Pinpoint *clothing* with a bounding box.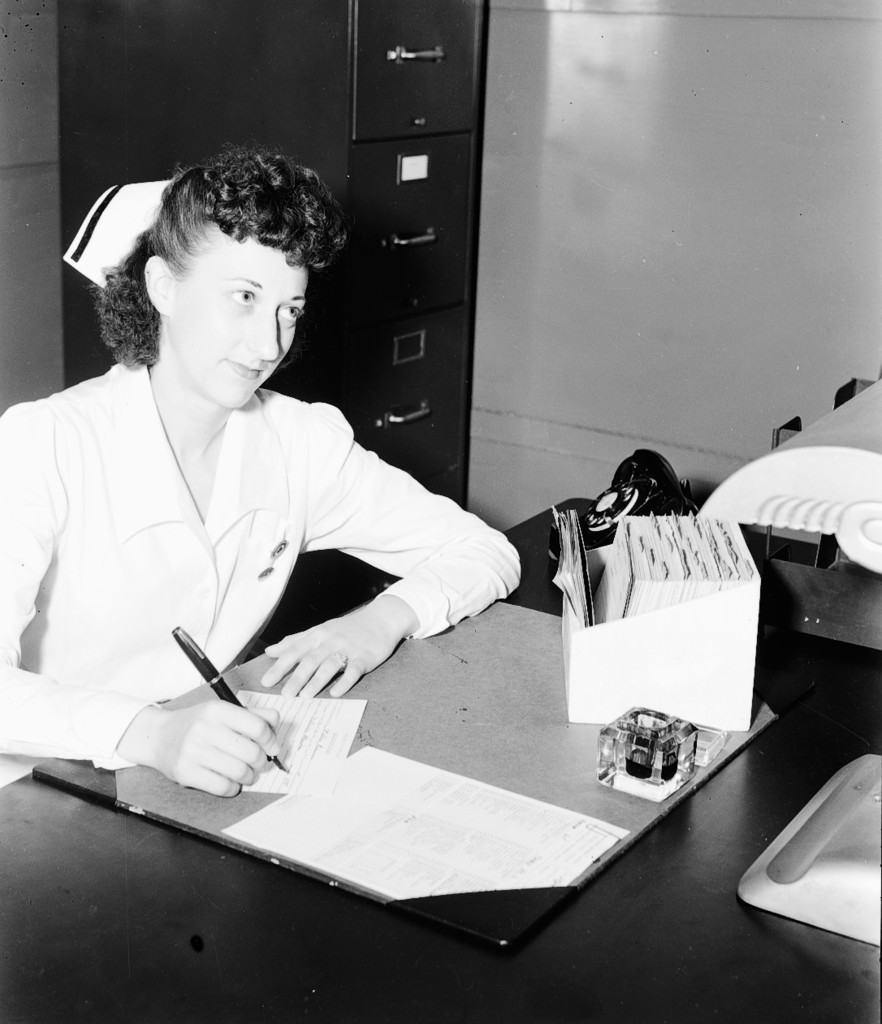
bbox=(32, 322, 602, 745).
